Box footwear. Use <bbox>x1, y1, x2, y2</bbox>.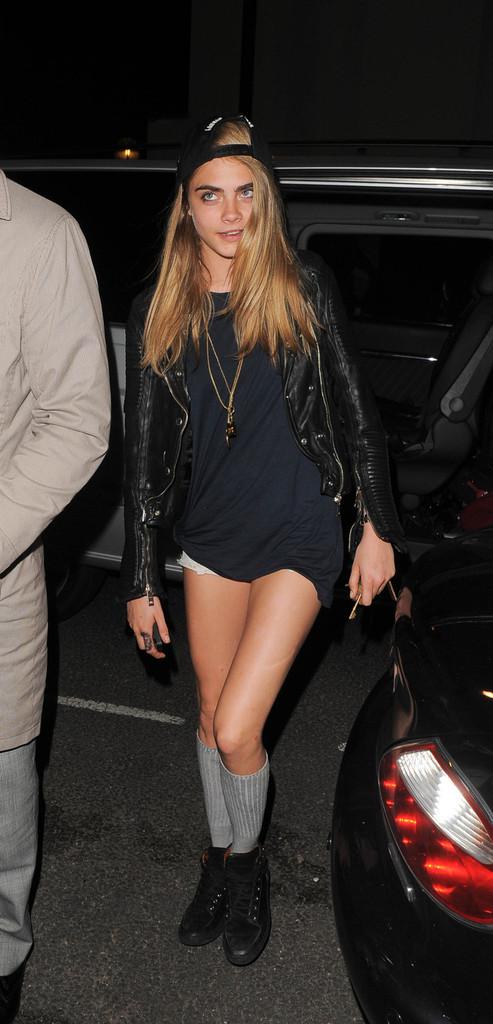
<bbox>221, 842, 281, 962</bbox>.
